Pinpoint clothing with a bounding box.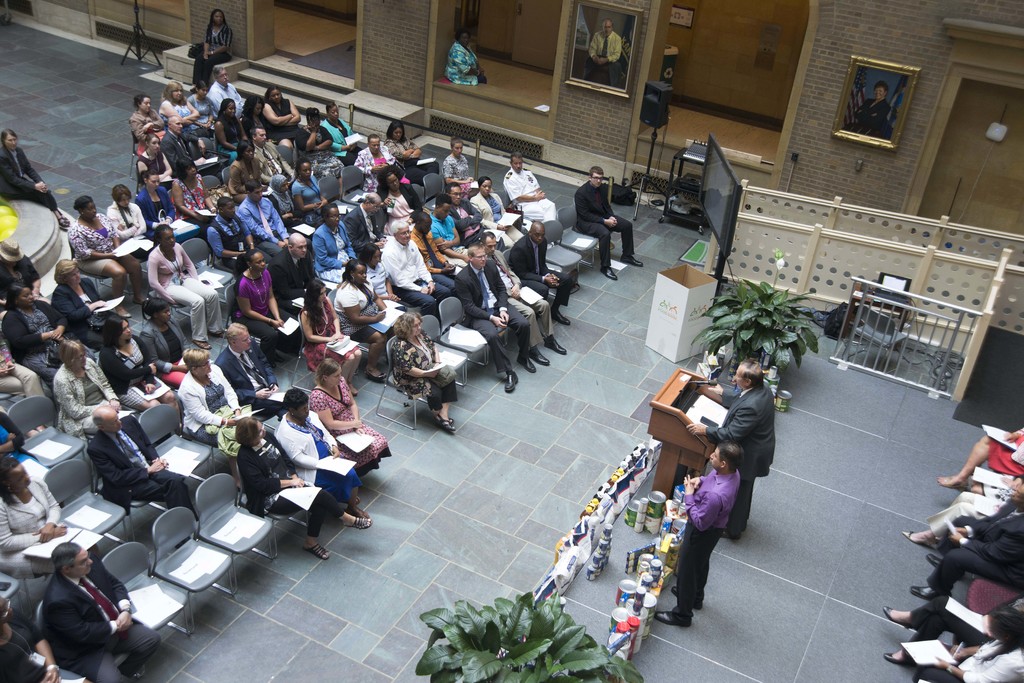
box=[0, 240, 50, 289].
